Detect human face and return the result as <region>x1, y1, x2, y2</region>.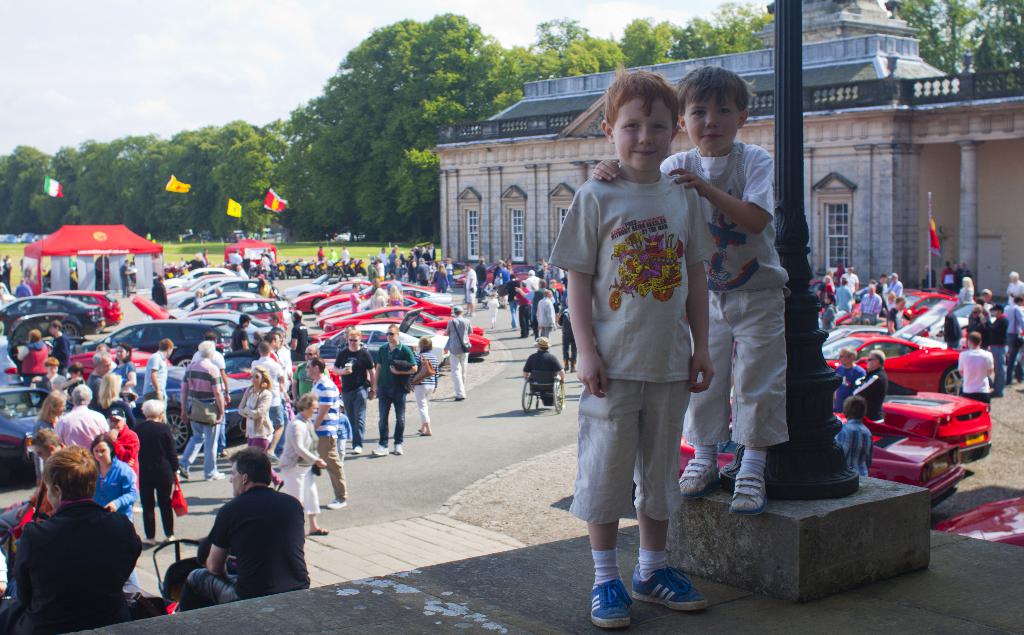
<region>837, 351, 849, 365</region>.
